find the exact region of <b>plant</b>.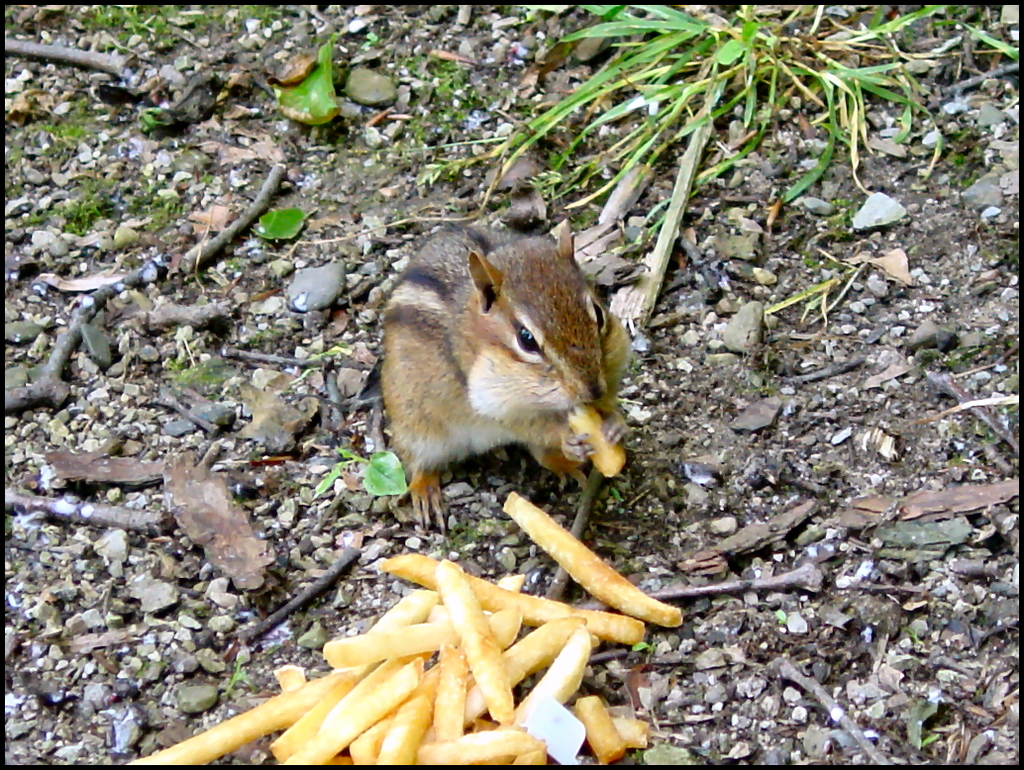
Exact region: 718:0:973:215.
